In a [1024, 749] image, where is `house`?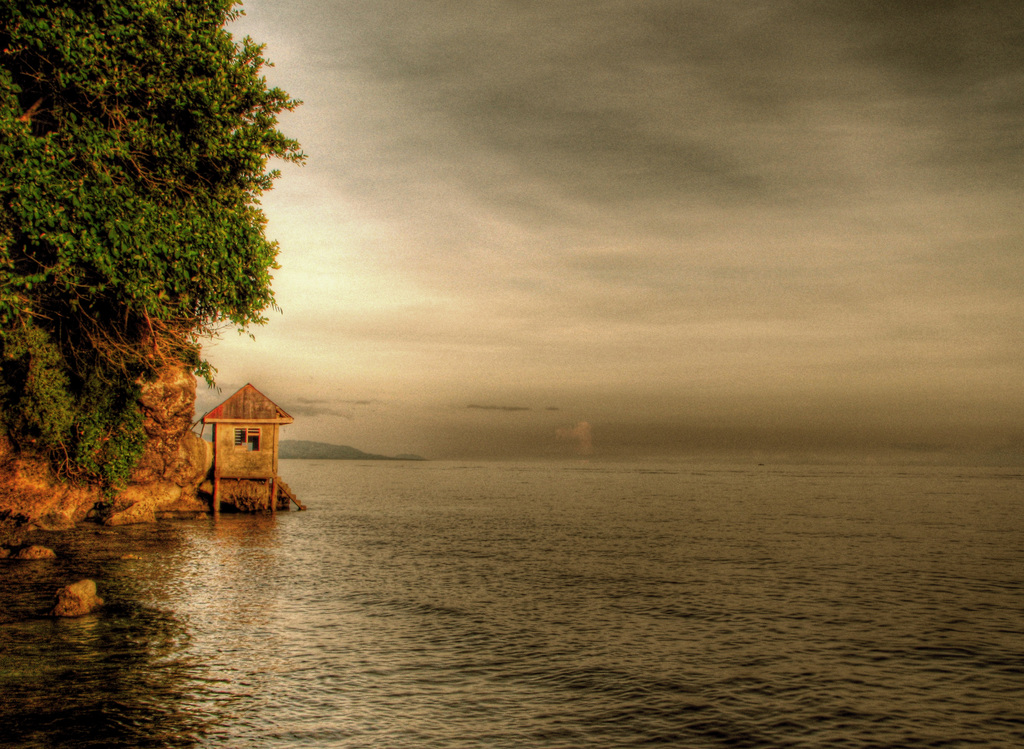
(195,379,296,517).
